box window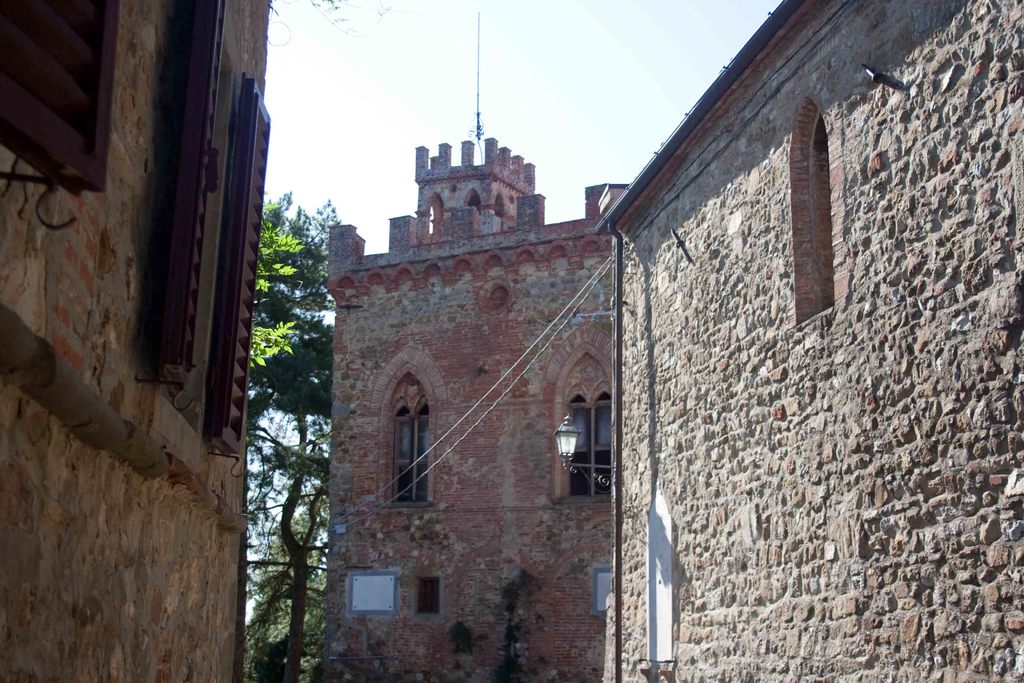
rect(391, 402, 426, 511)
